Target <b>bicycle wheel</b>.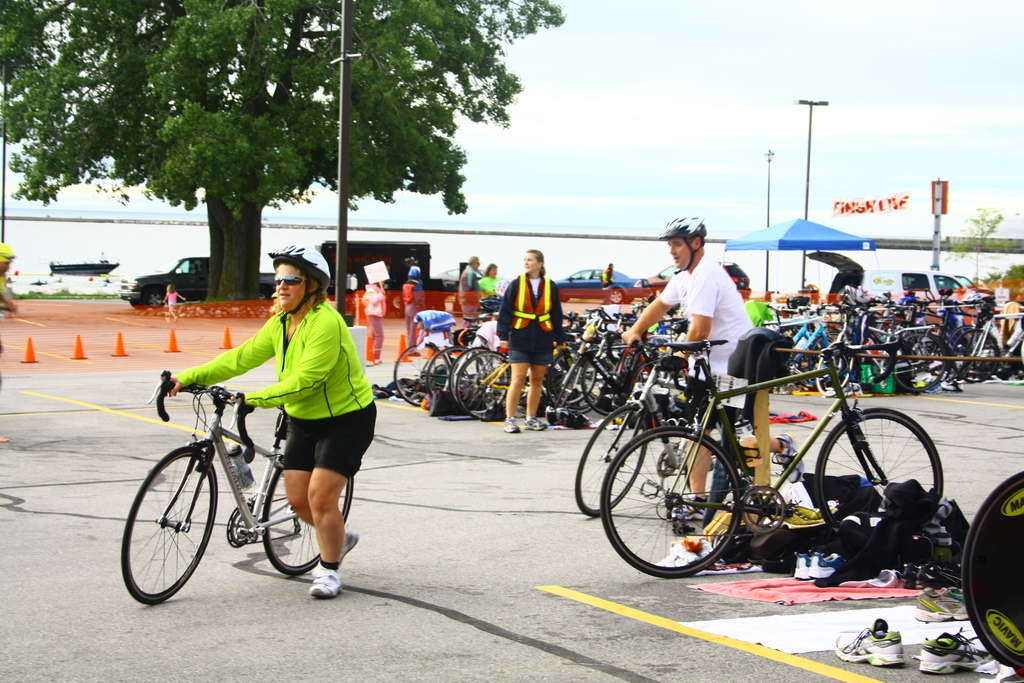
Target region: [left=598, top=429, right=745, bottom=581].
